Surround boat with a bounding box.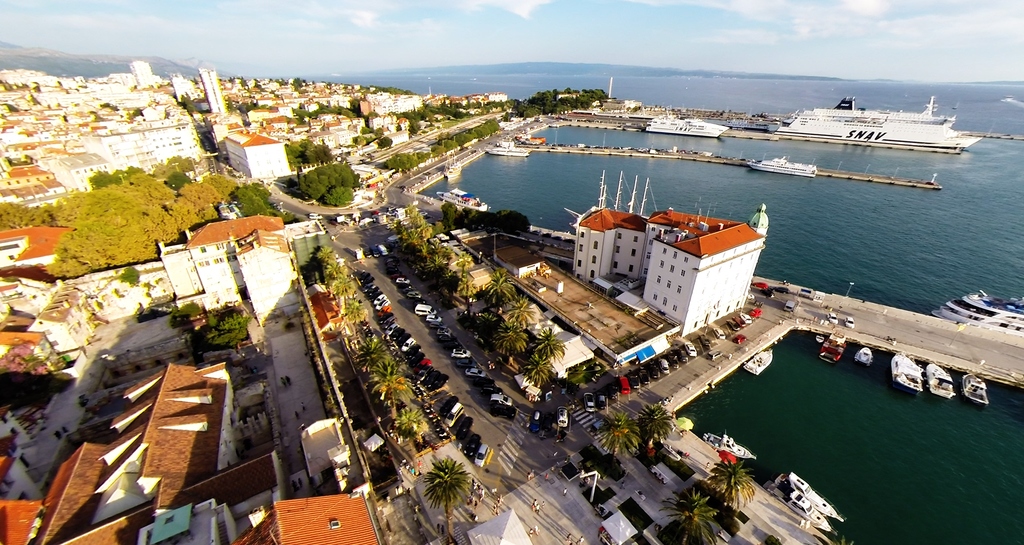
747, 149, 819, 178.
